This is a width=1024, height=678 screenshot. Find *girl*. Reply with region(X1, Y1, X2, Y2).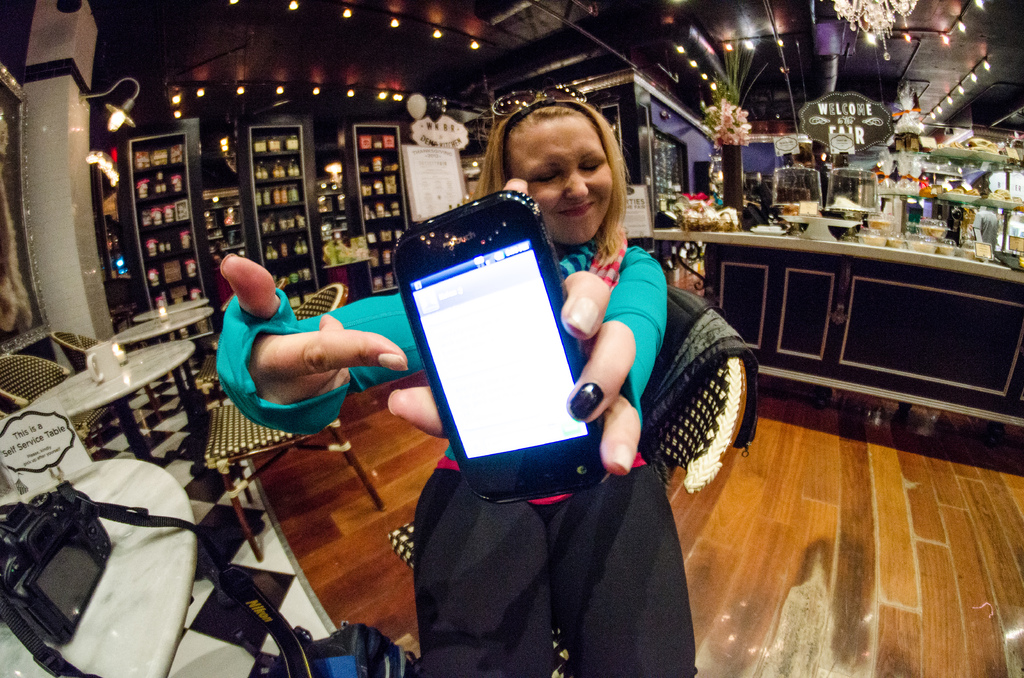
region(212, 100, 693, 677).
